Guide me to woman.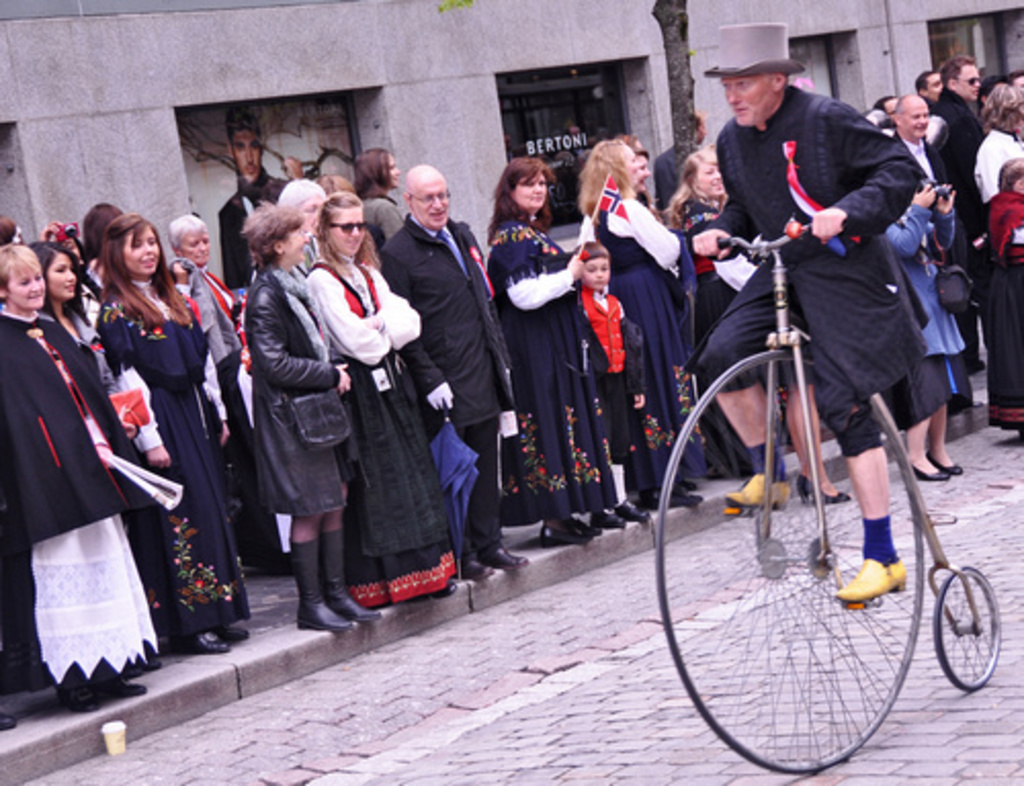
Guidance: Rect(666, 156, 801, 475).
